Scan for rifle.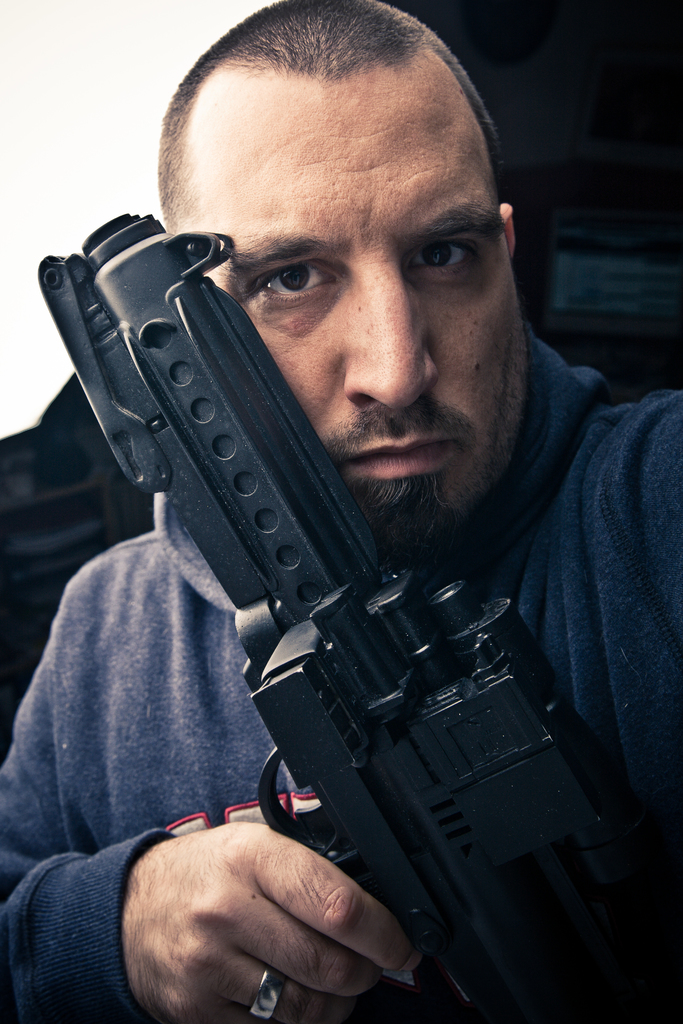
Scan result: 35, 212, 682, 1023.
